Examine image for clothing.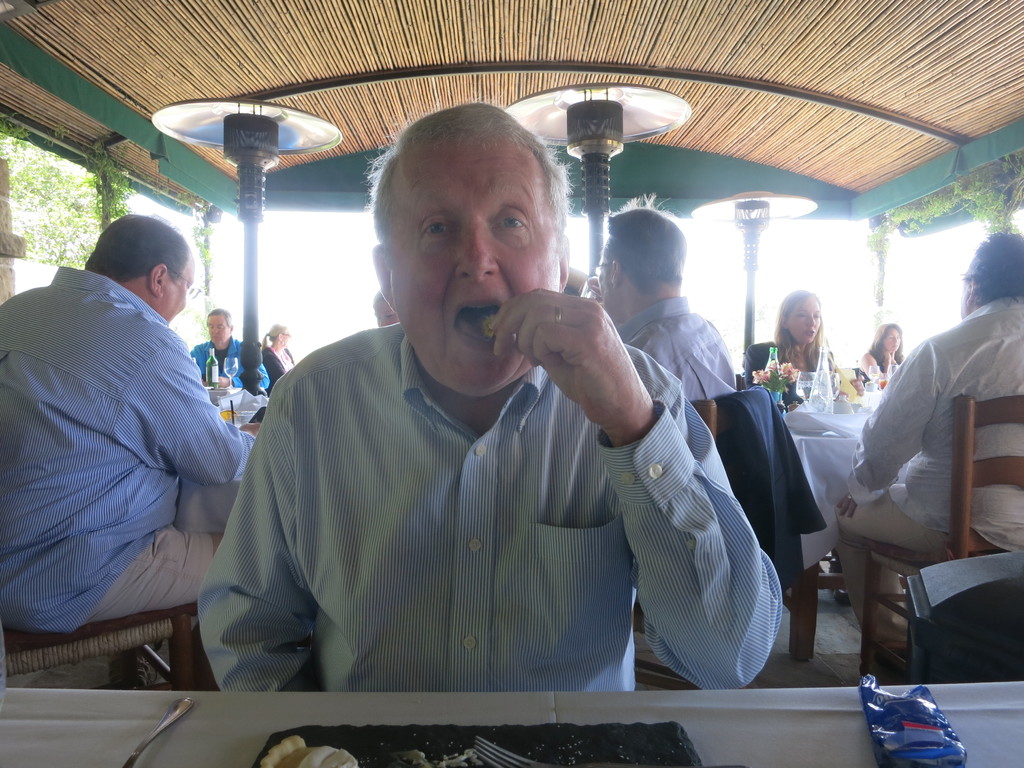
Examination result: [left=743, top=341, right=829, bottom=410].
